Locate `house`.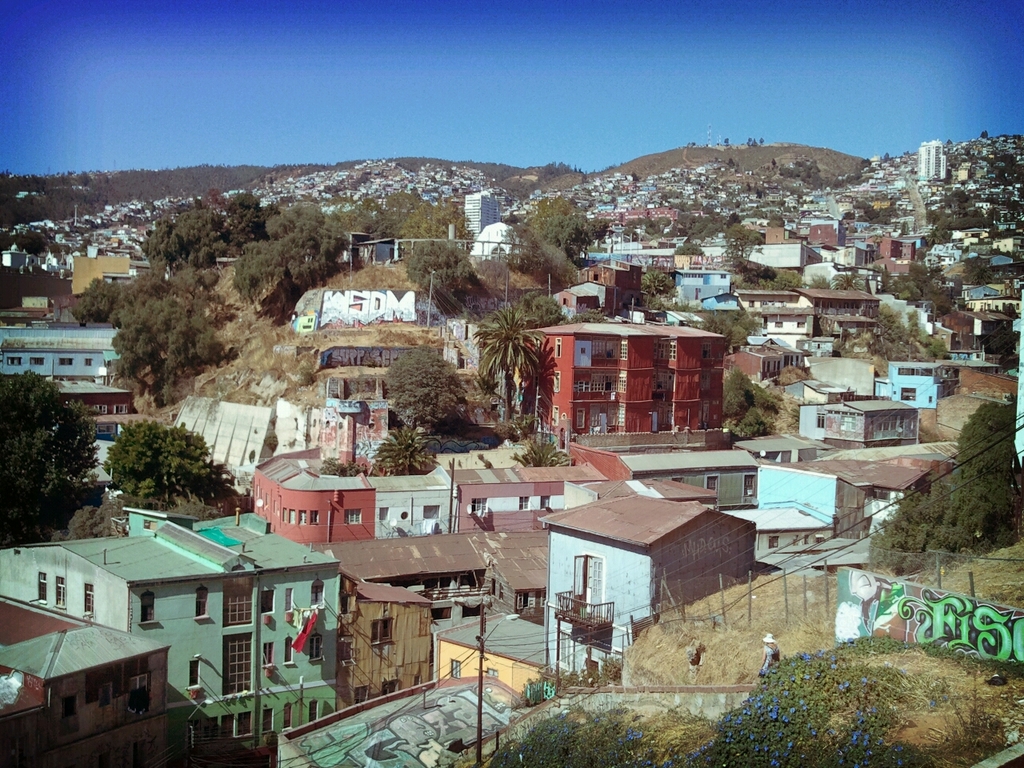
Bounding box: 934, 306, 1014, 366.
